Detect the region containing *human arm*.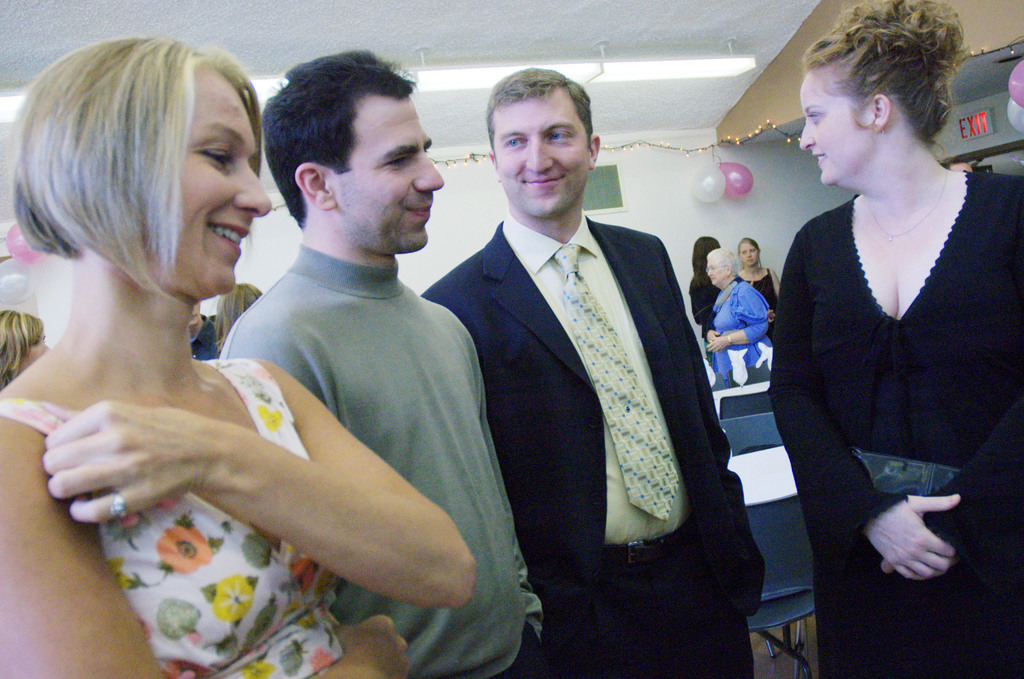
[left=699, top=327, right=719, bottom=344].
